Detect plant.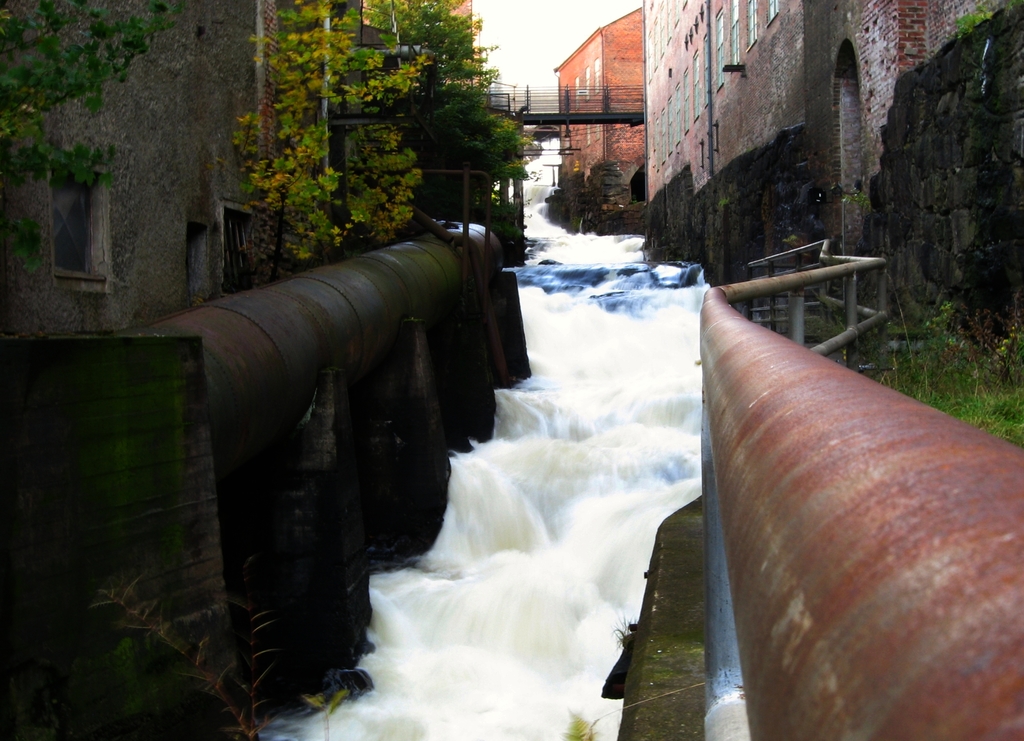
Detected at x1=214, y1=0, x2=427, y2=268.
